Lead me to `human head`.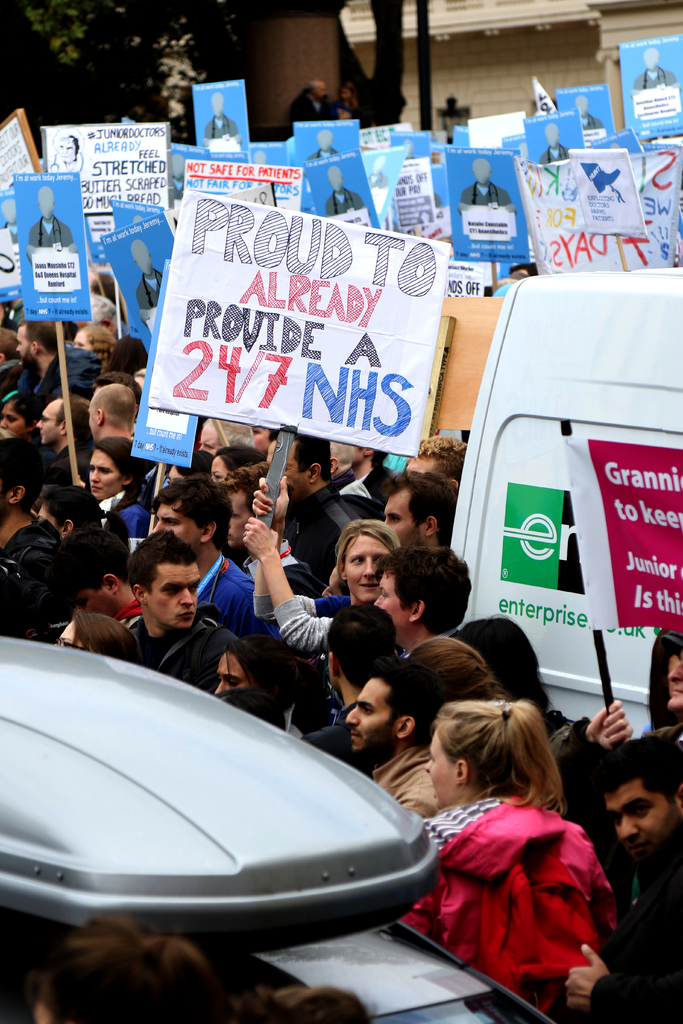
Lead to rect(195, 416, 248, 456).
